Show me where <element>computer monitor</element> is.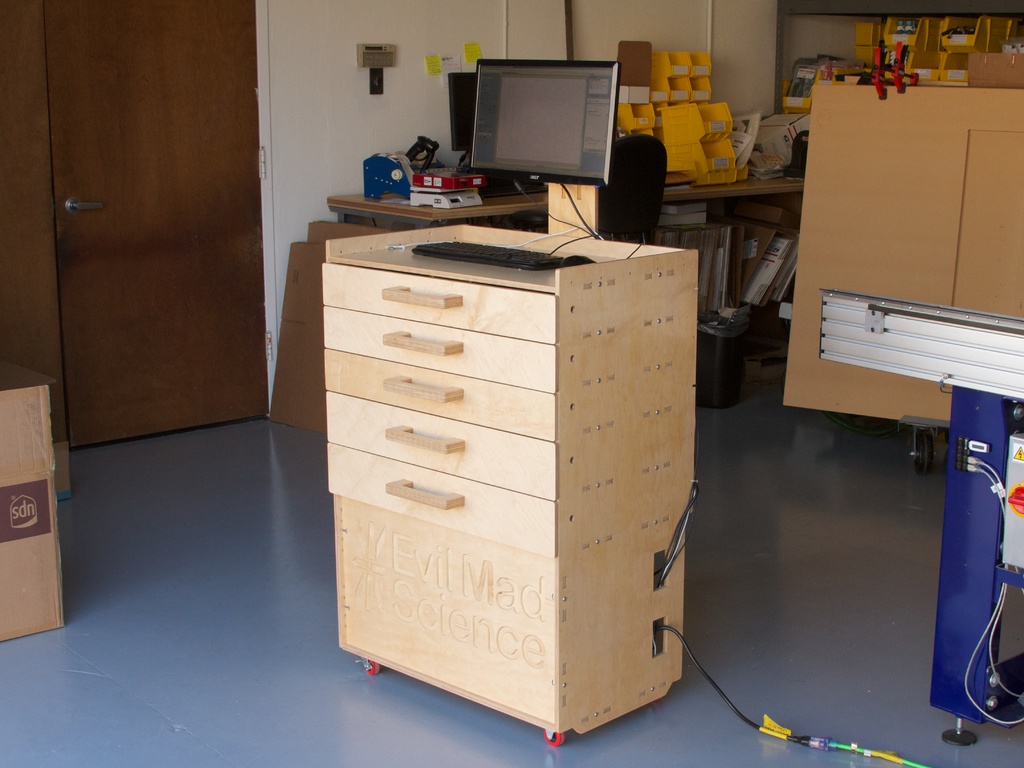
<element>computer monitor</element> is at select_region(483, 68, 647, 204).
